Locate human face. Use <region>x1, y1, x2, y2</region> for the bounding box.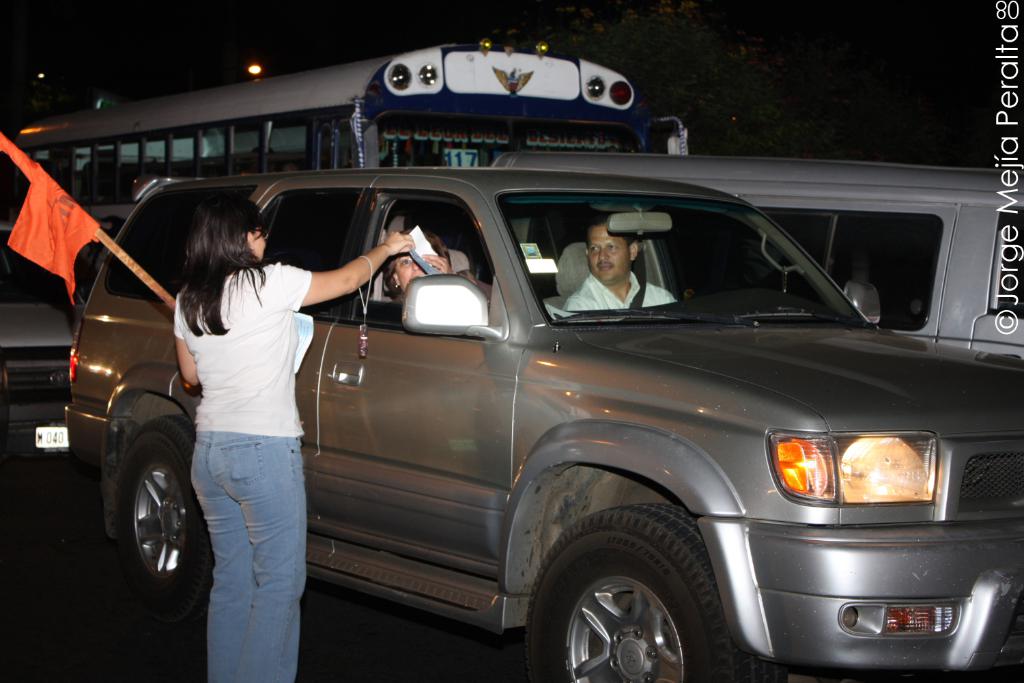
<region>395, 243, 432, 293</region>.
